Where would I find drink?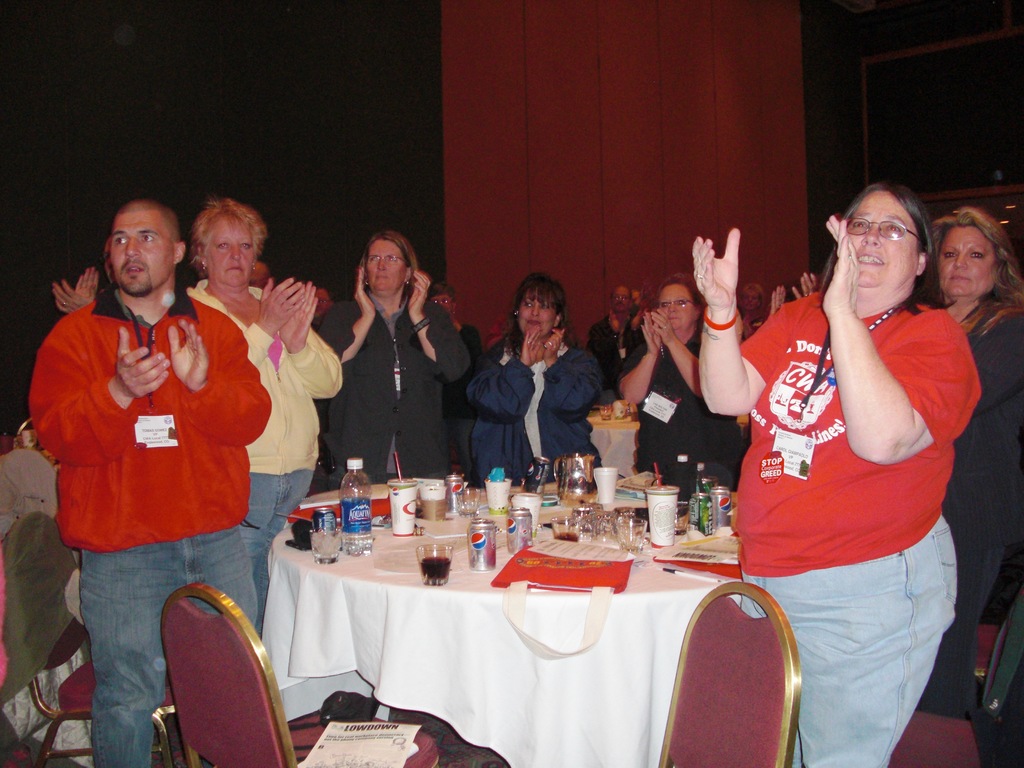
At (x1=416, y1=547, x2=449, y2=582).
